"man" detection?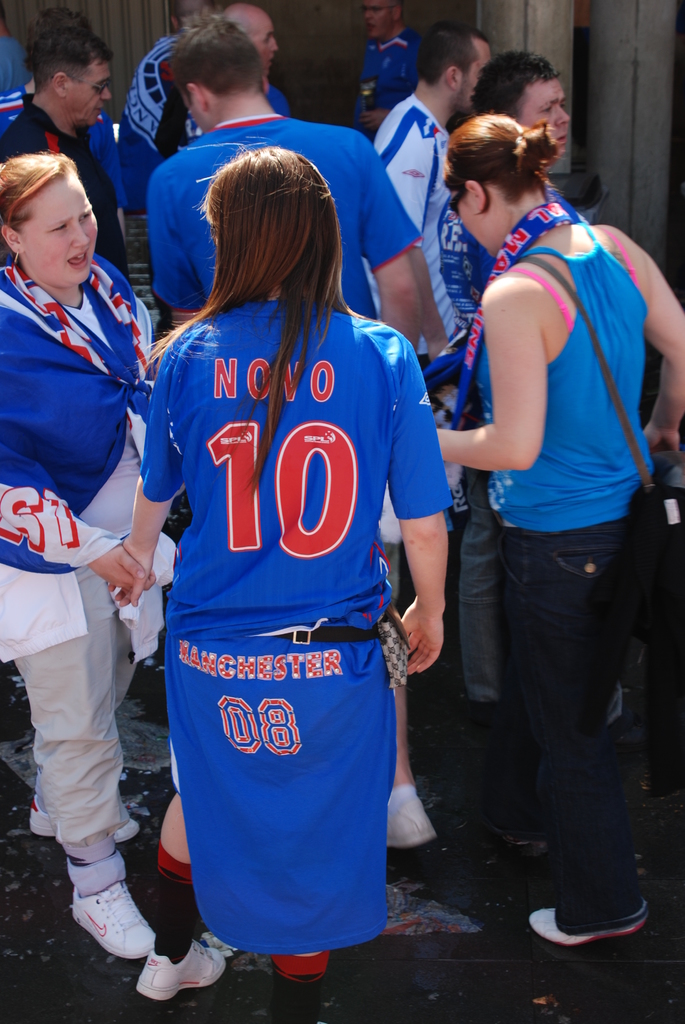
{"left": 374, "top": 25, "right": 496, "bottom": 357}
